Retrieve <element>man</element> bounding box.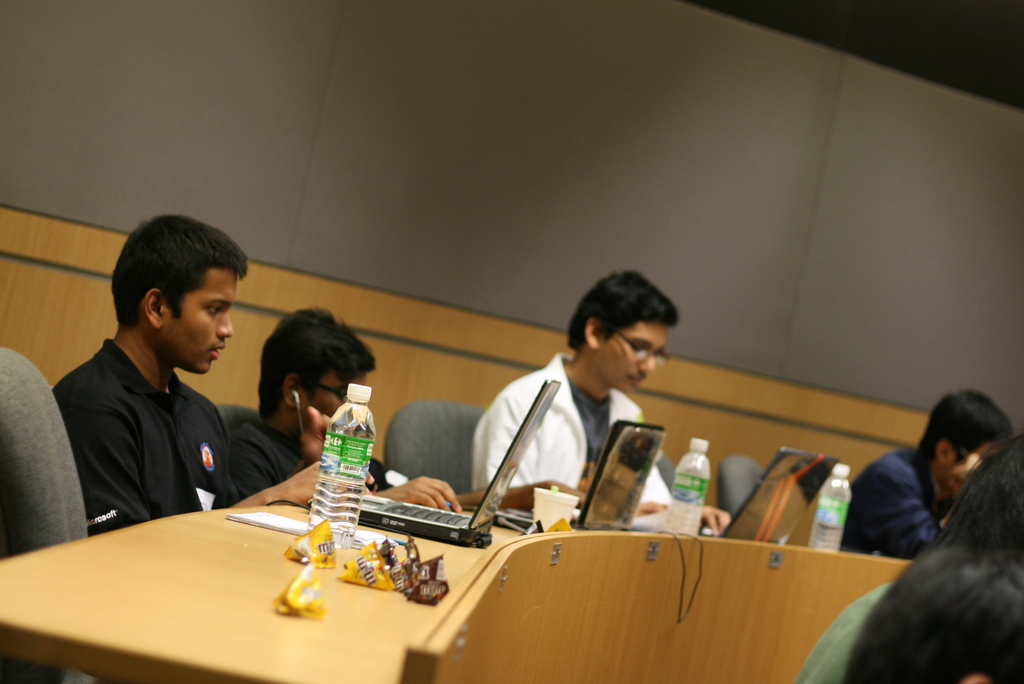
Bounding box: <bbox>36, 224, 301, 542</bbox>.
